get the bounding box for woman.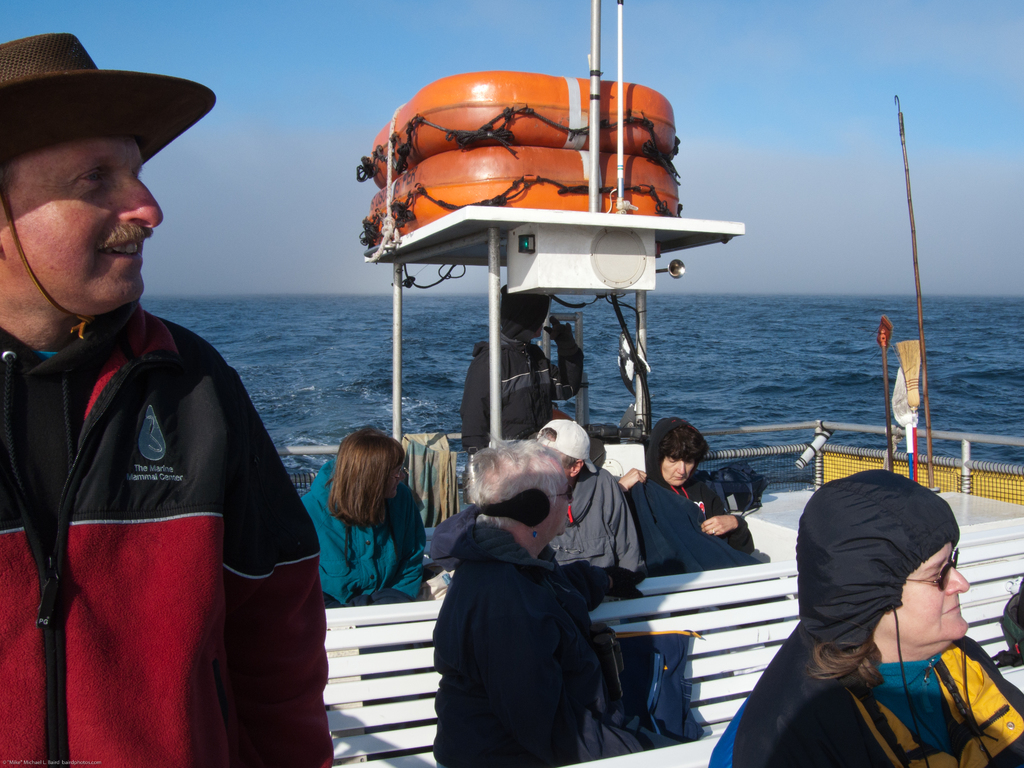
left=687, top=433, right=1023, bottom=767.
